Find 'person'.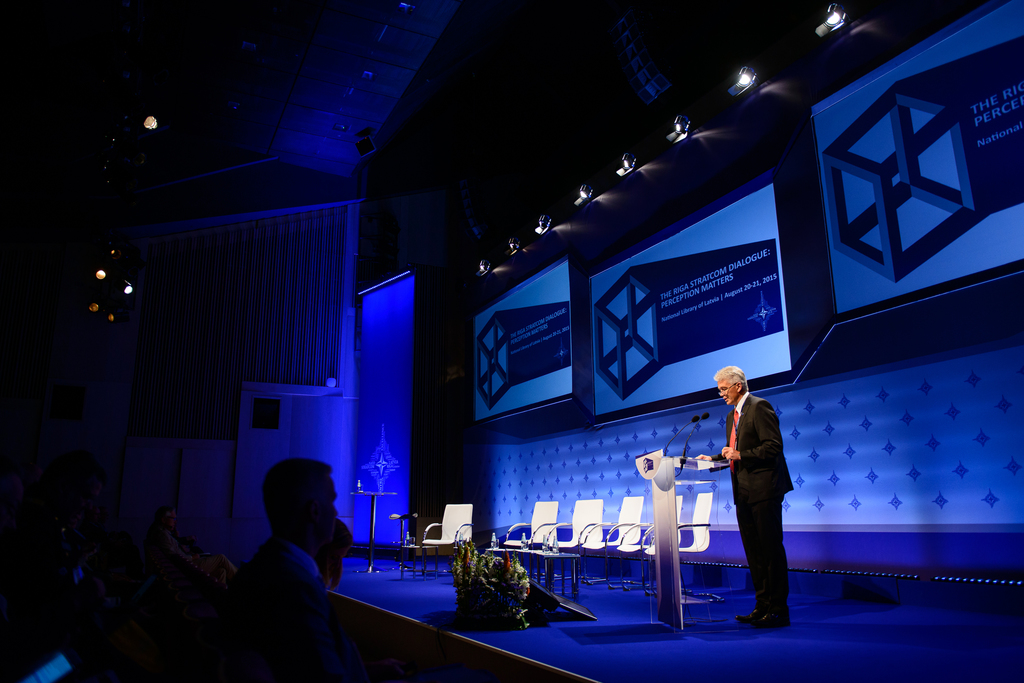
[223, 458, 375, 682].
